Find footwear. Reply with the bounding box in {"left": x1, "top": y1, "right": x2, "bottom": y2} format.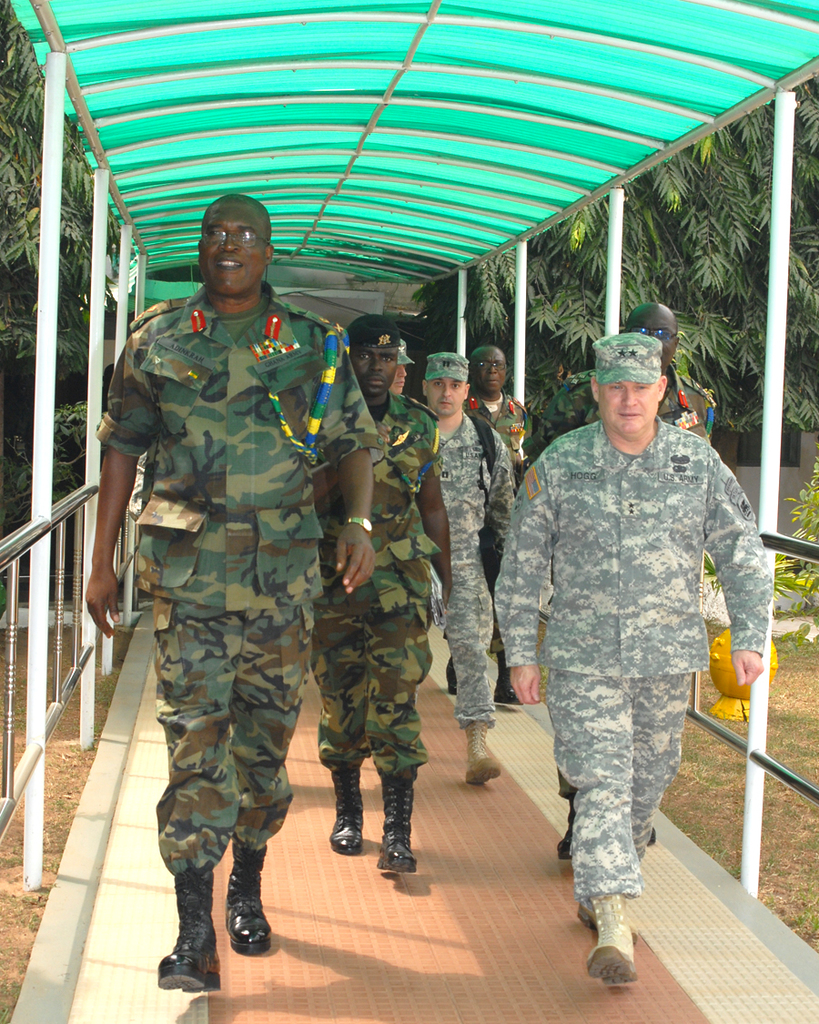
{"left": 556, "top": 796, "right": 572, "bottom": 858}.
